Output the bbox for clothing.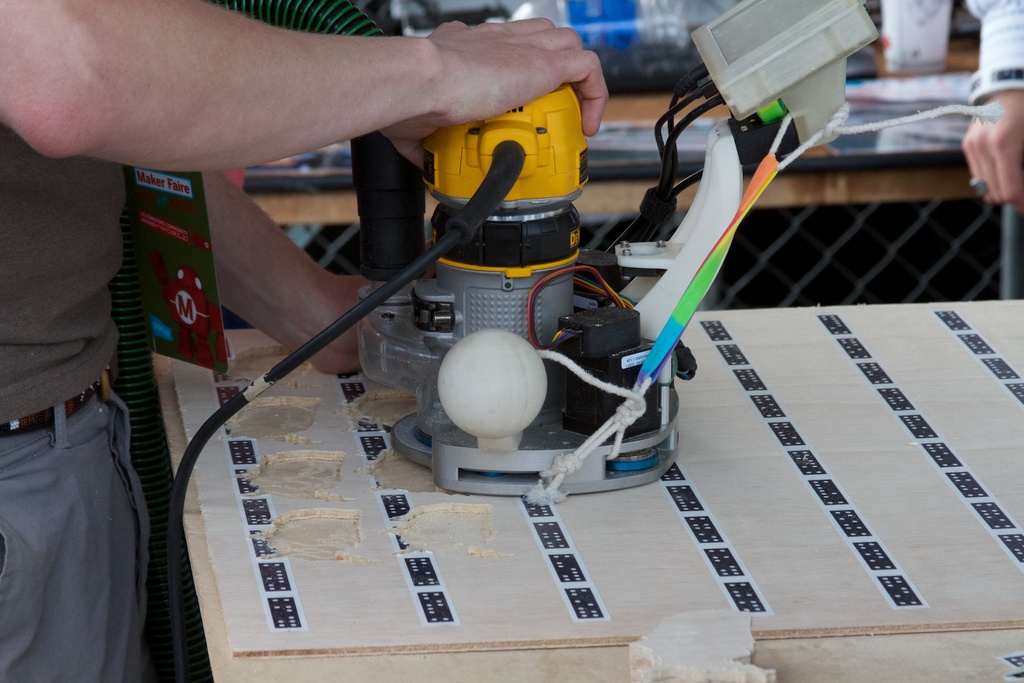
Rect(0, 113, 163, 670).
